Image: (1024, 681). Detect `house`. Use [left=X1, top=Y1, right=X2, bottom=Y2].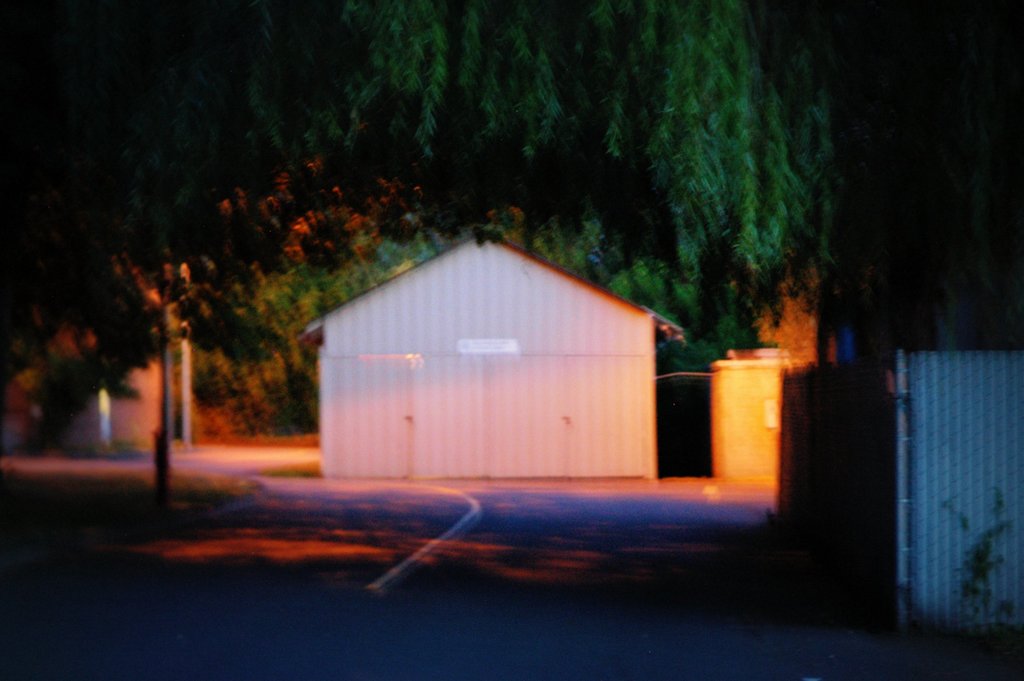
[left=303, top=226, right=685, bottom=473].
